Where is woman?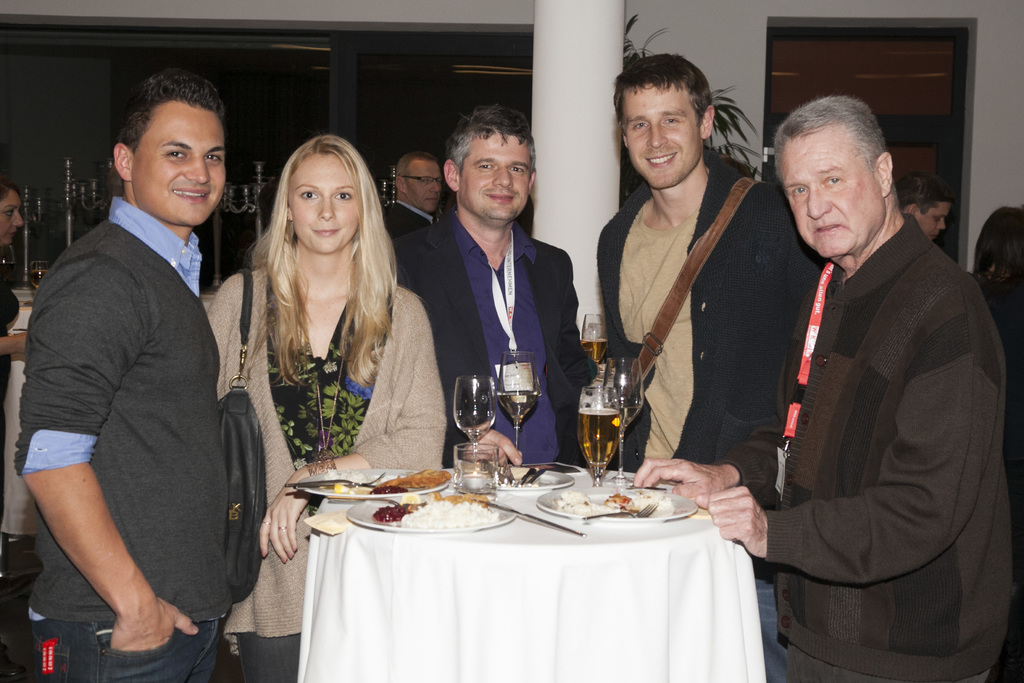
1:177:28:521.
